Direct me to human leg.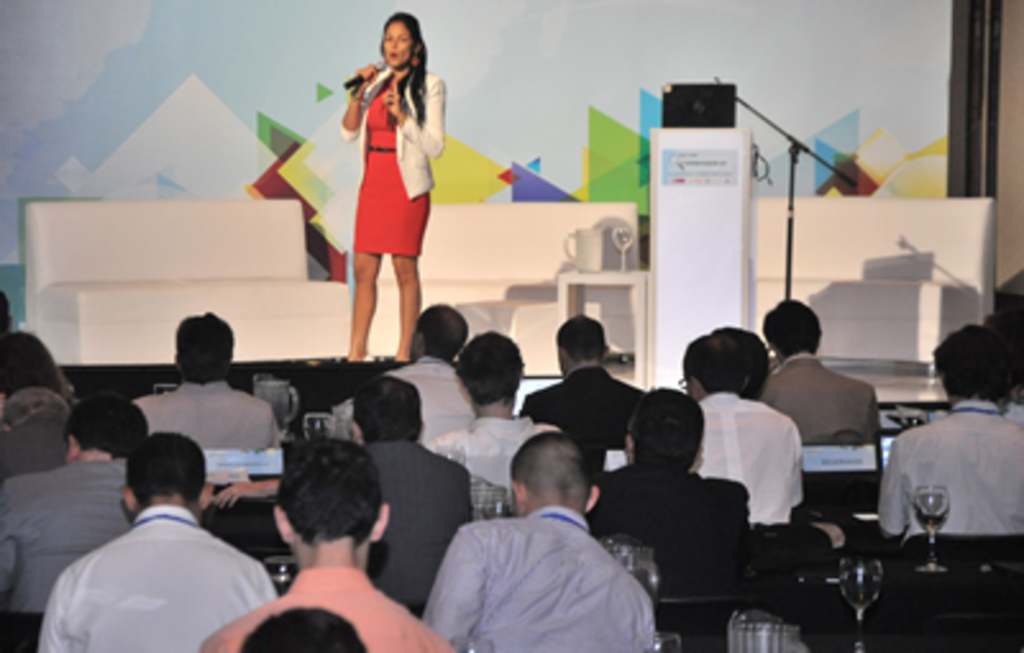
Direction: {"x1": 343, "y1": 256, "x2": 387, "y2": 359}.
